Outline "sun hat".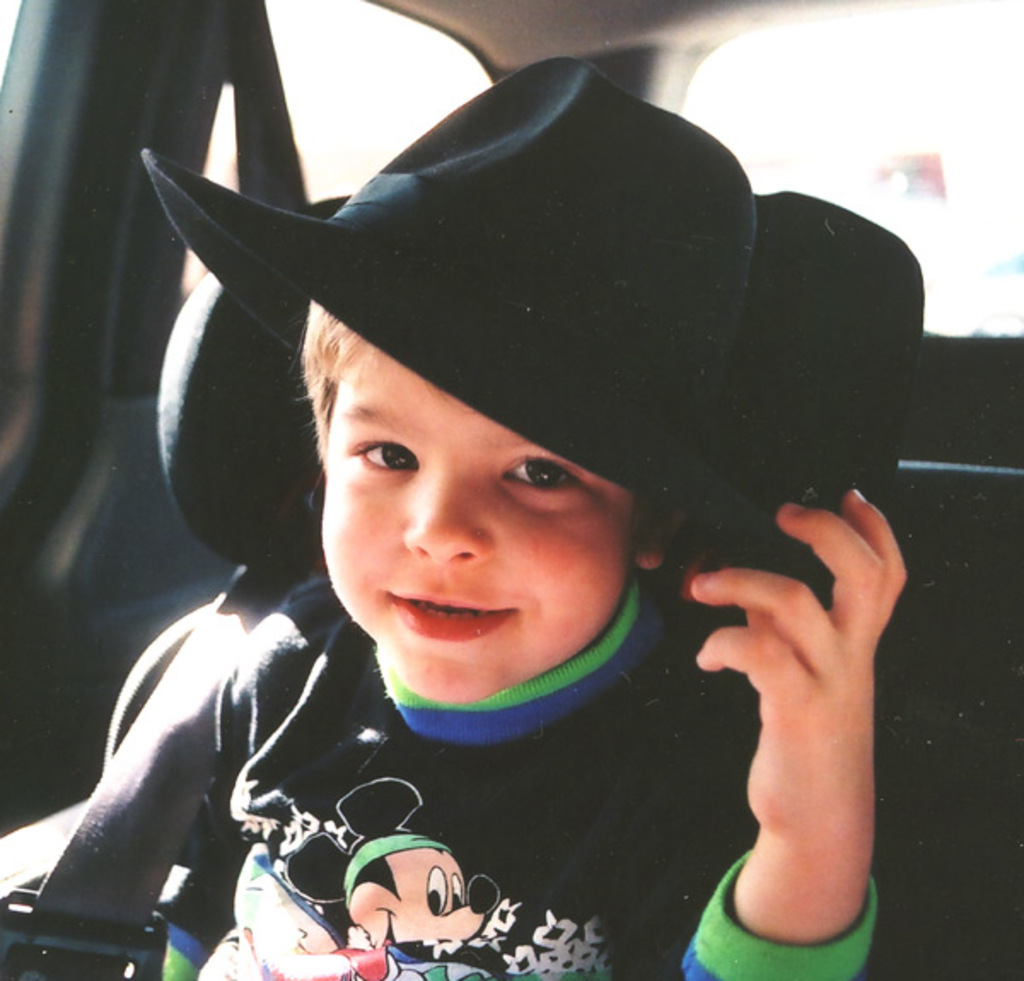
Outline: detection(137, 9, 927, 669).
